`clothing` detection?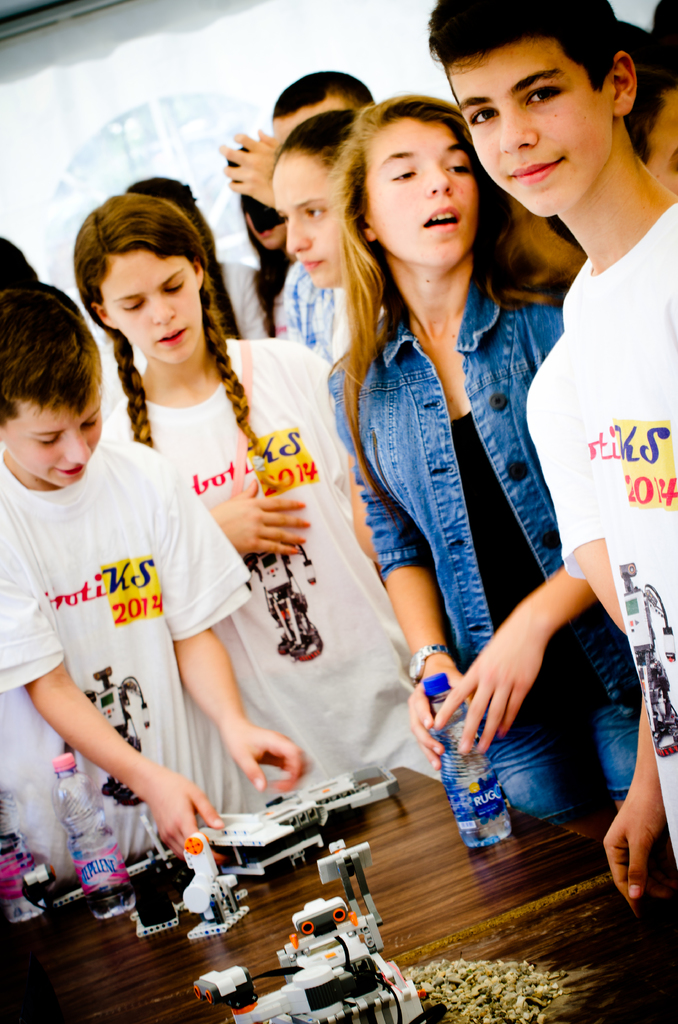
Rect(278, 266, 362, 376)
